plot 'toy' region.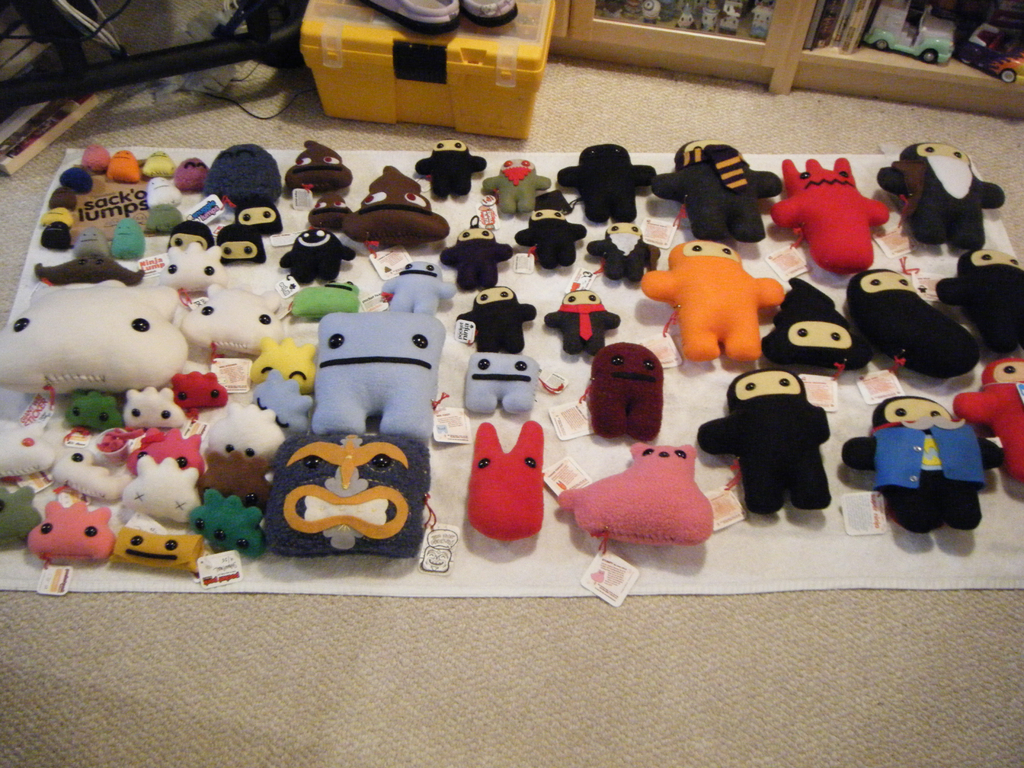
Plotted at pyautogui.locateOnScreen(650, 140, 785, 241).
